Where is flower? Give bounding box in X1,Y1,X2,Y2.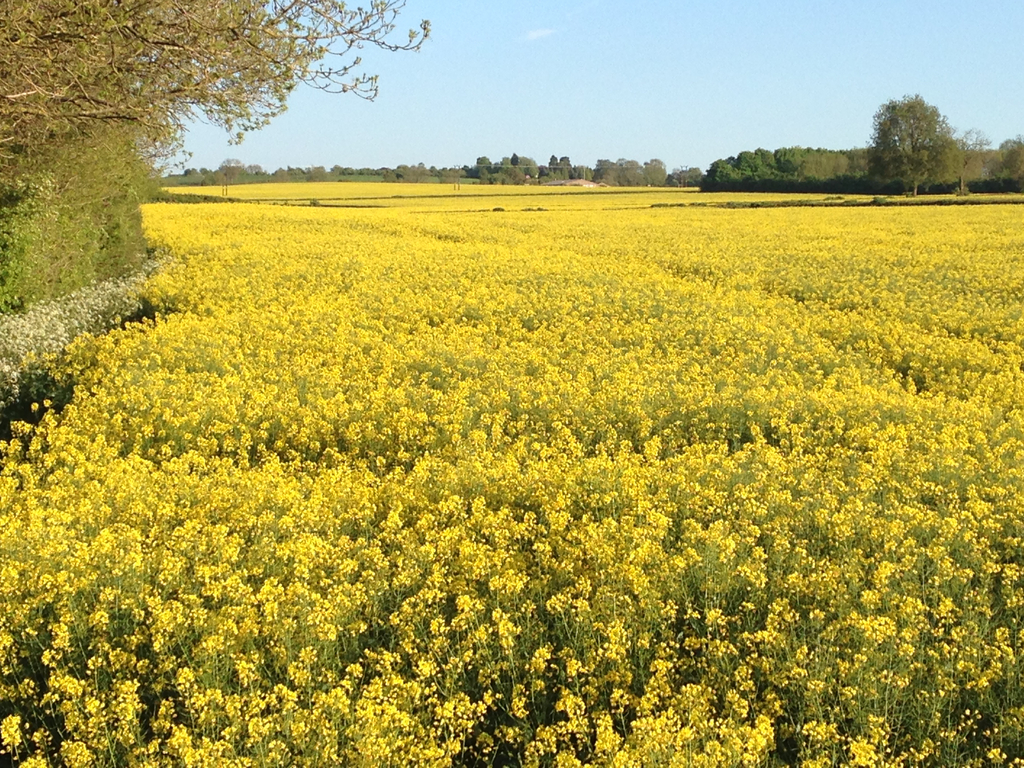
852,735,874,765.
